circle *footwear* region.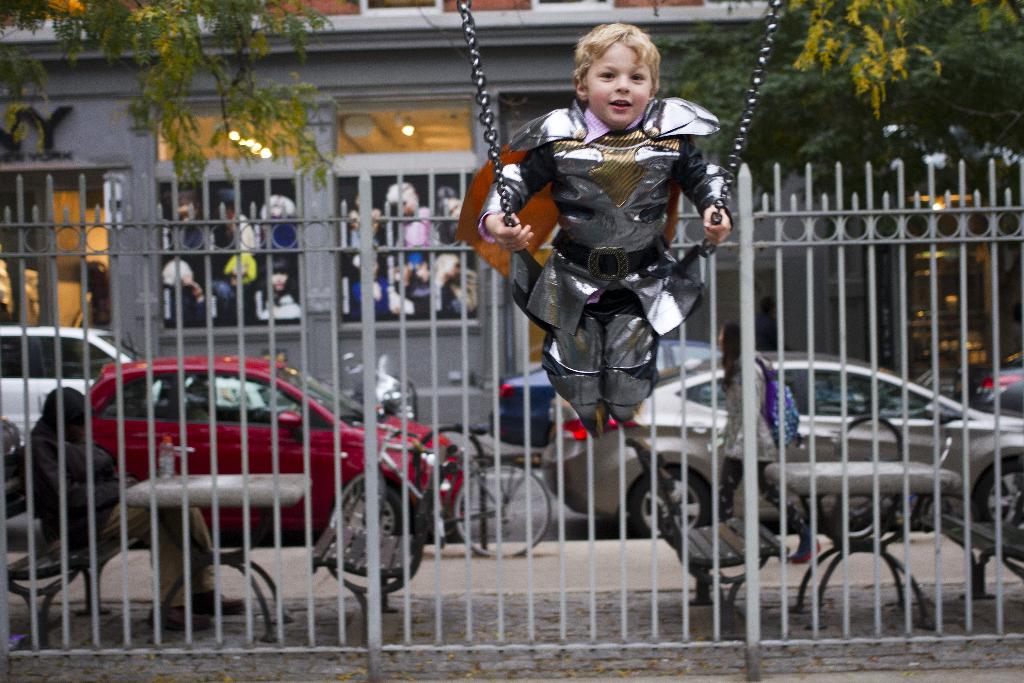
Region: 148:605:214:630.
